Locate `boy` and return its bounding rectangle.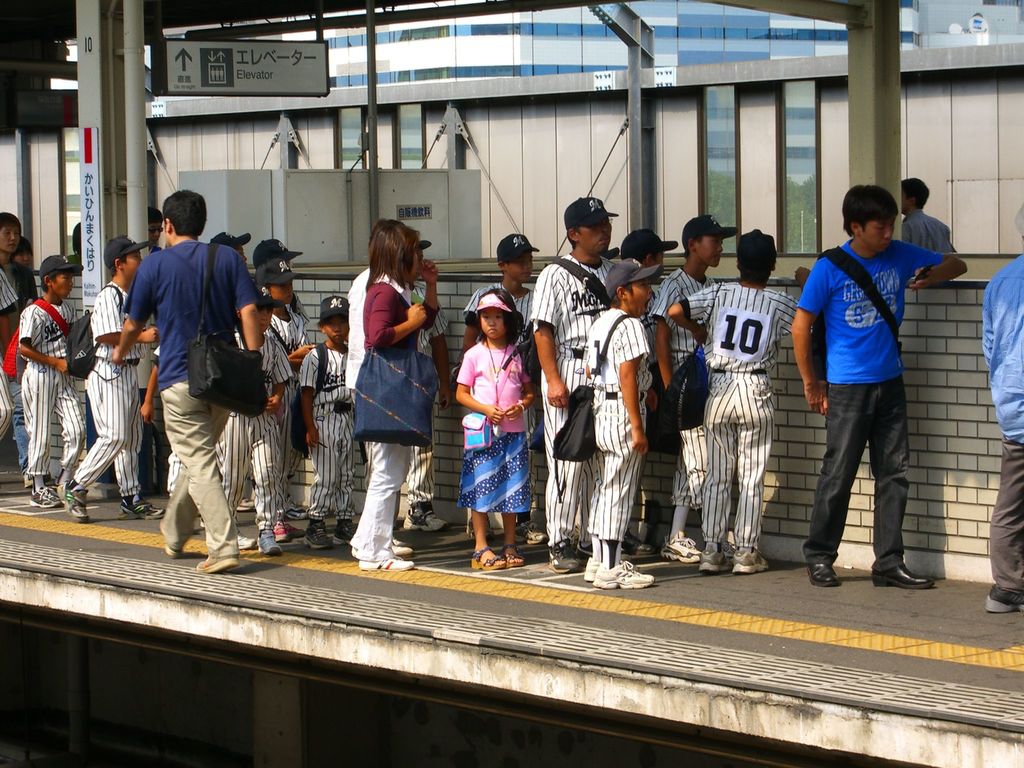
x1=459, y1=232, x2=552, y2=548.
